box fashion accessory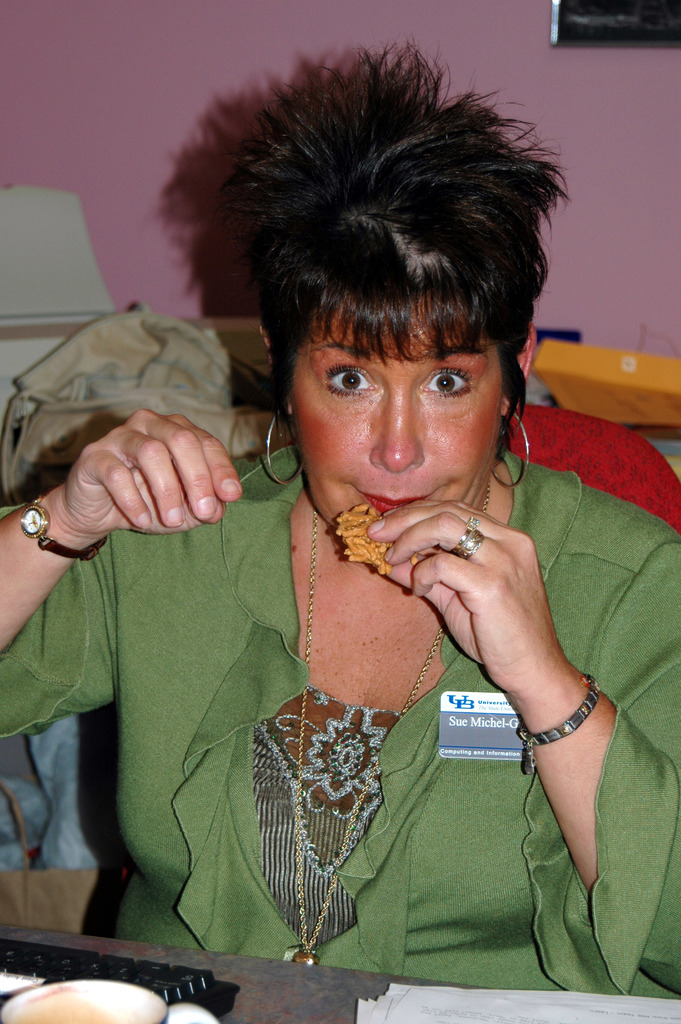
l=468, t=513, r=479, b=527
